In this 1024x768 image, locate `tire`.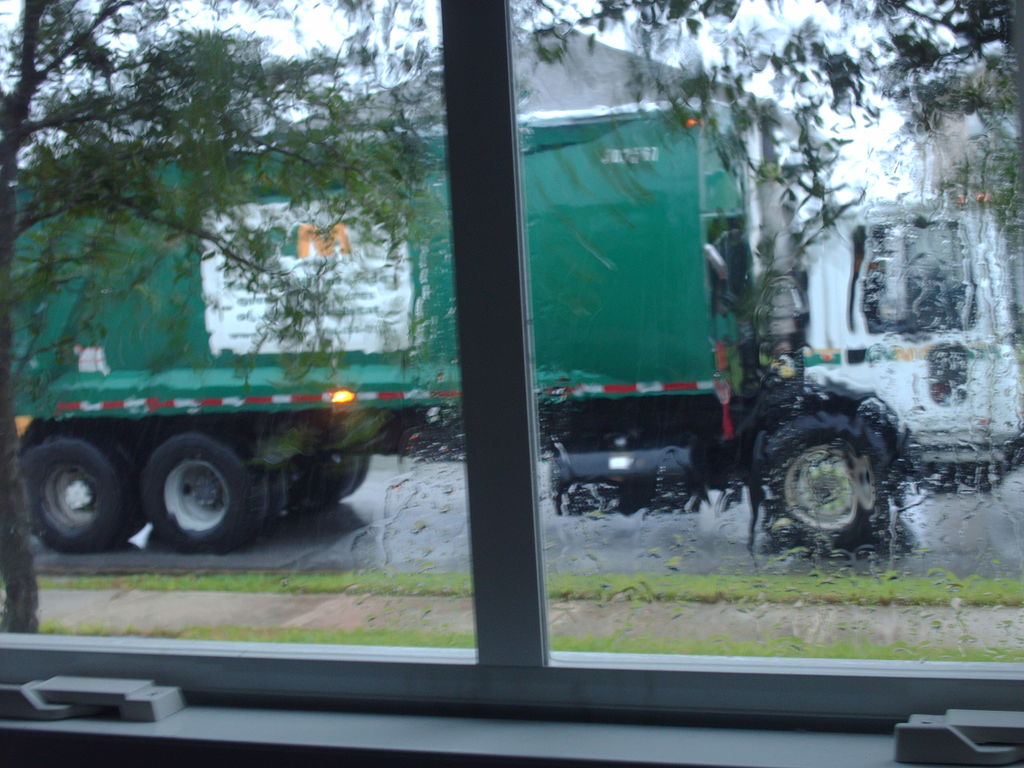
Bounding box: <region>292, 454, 361, 511</region>.
